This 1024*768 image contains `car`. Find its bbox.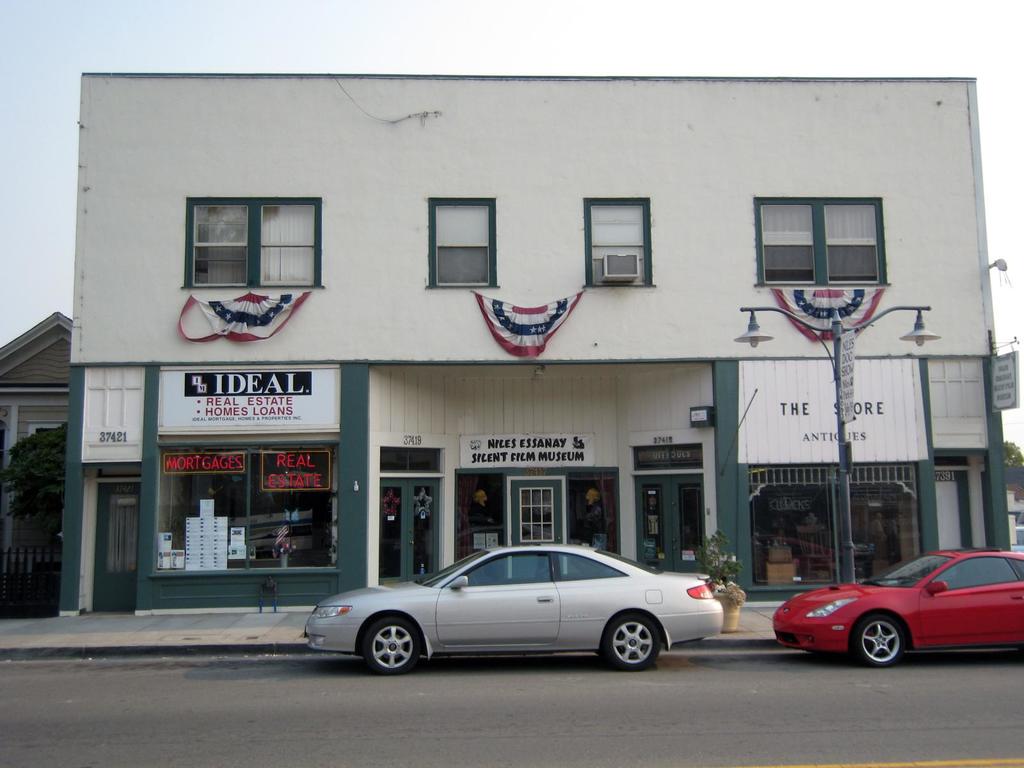
<region>301, 556, 732, 669</region>.
